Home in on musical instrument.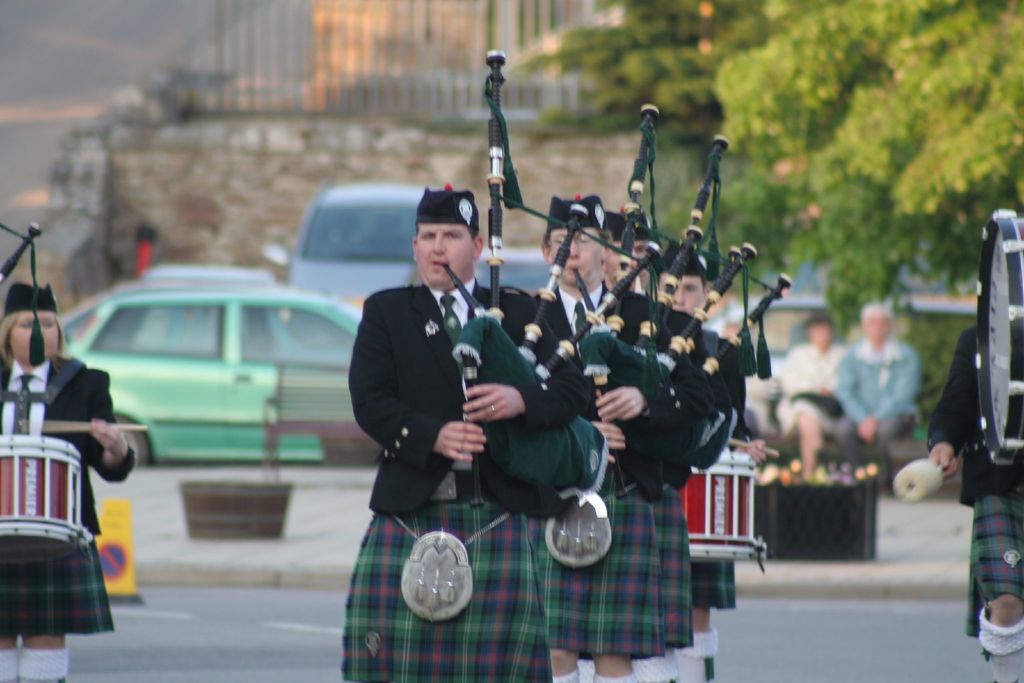
Homed in at 0:219:56:373.
